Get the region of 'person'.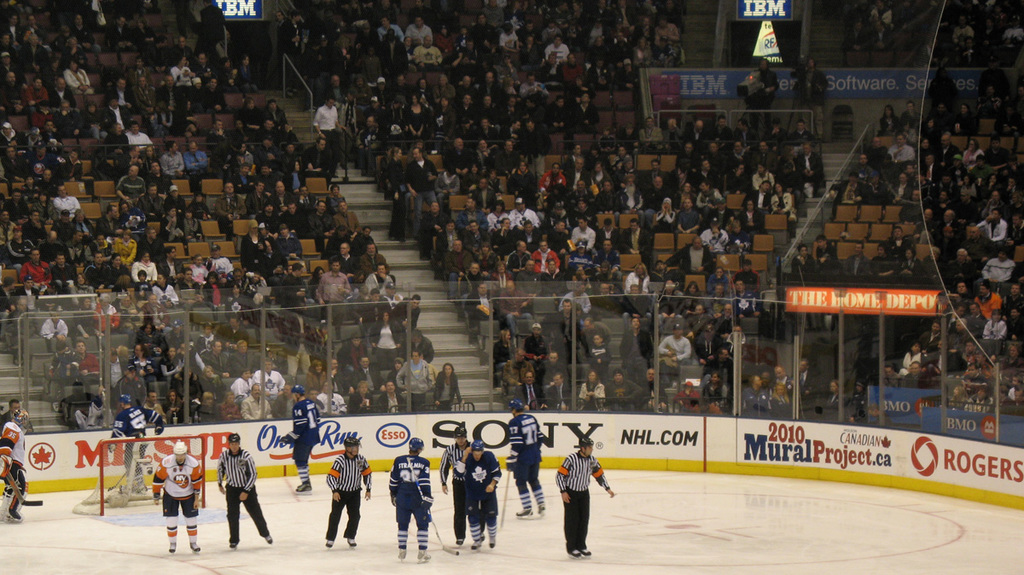
453,439,506,551.
